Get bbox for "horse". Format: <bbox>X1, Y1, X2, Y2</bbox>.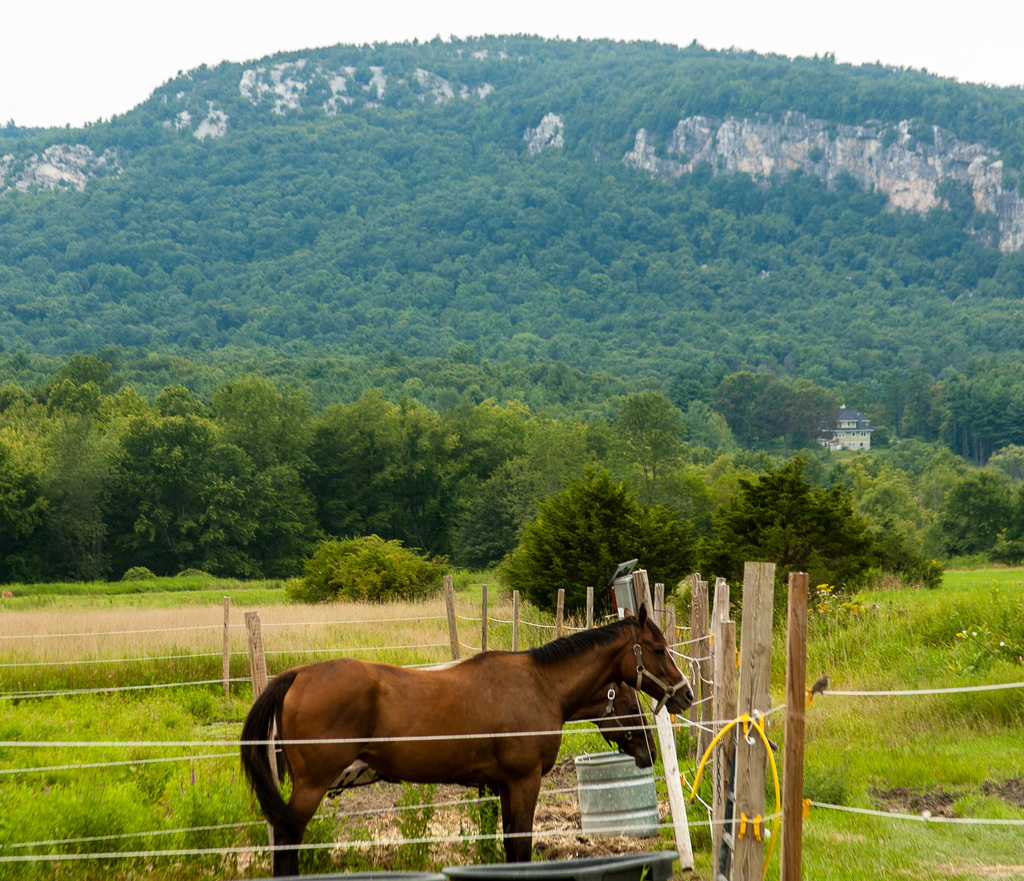
<bbox>274, 654, 659, 864</bbox>.
